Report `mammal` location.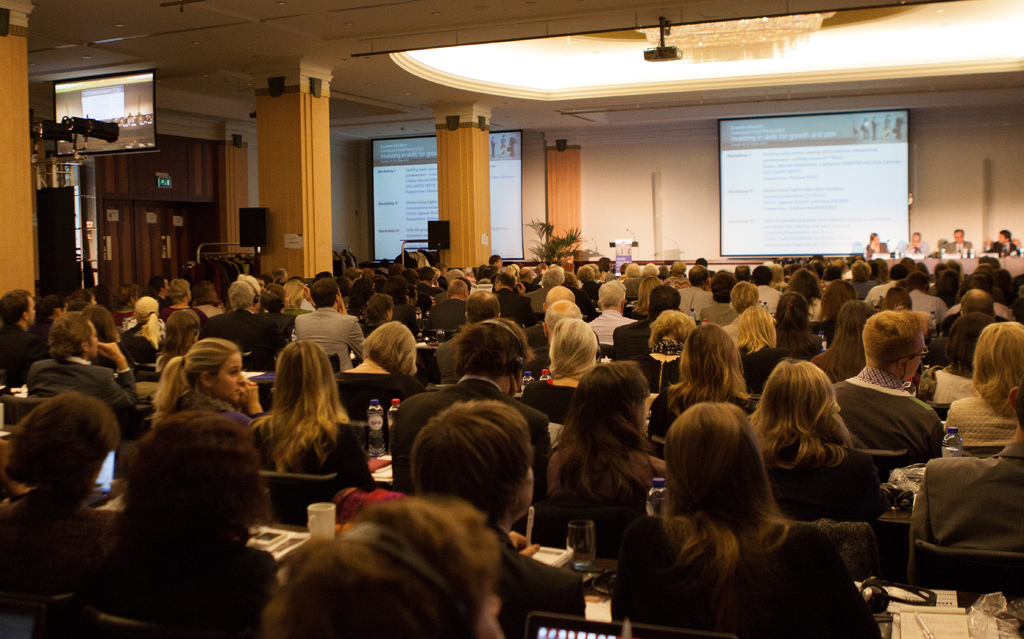
Report: rect(59, 286, 97, 317).
